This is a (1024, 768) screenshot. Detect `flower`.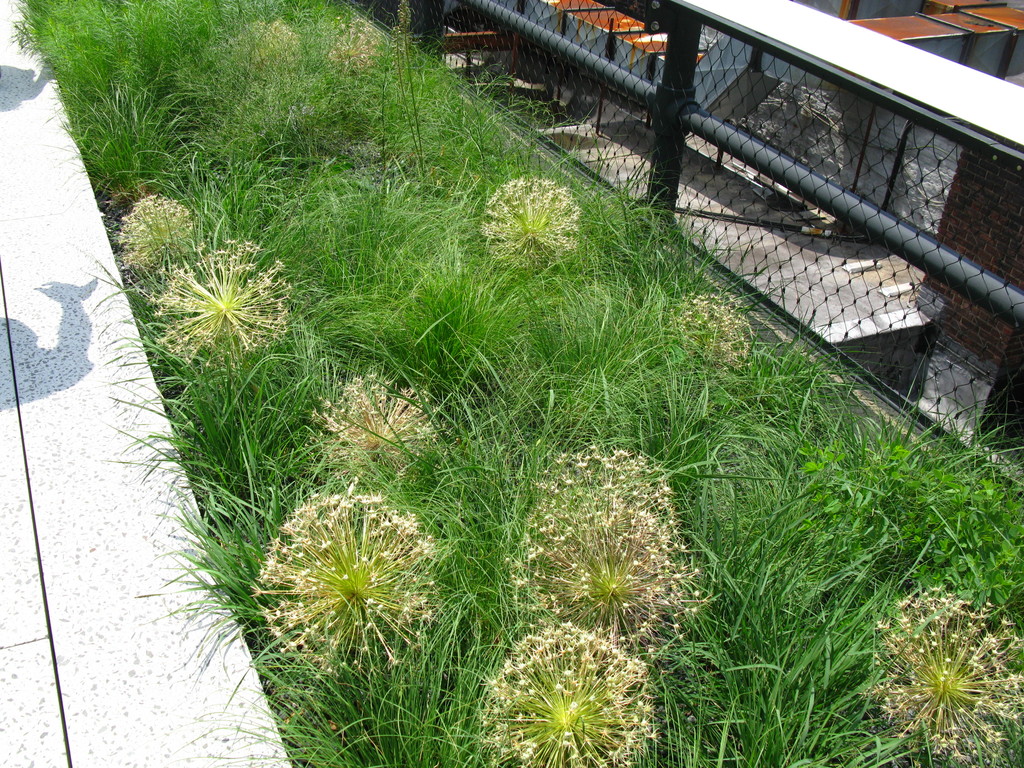
x1=150, y1=239, x2=290, y2=368.
